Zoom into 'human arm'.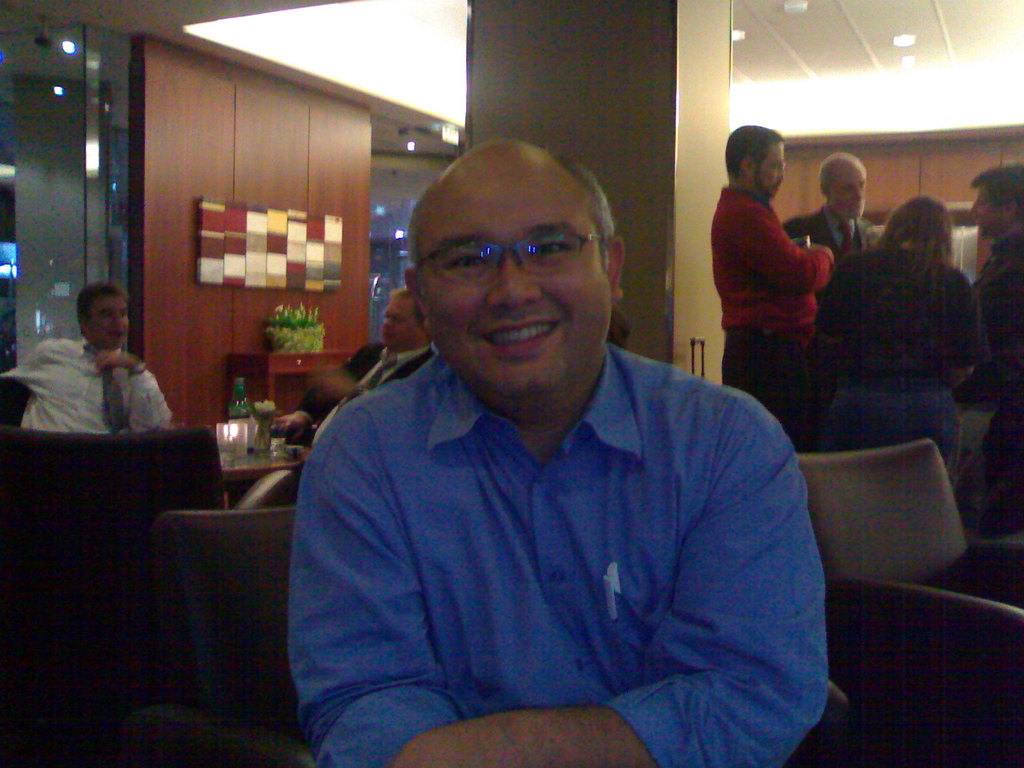
Zoom target: left=383, top=398, right=829, bottom=767.
